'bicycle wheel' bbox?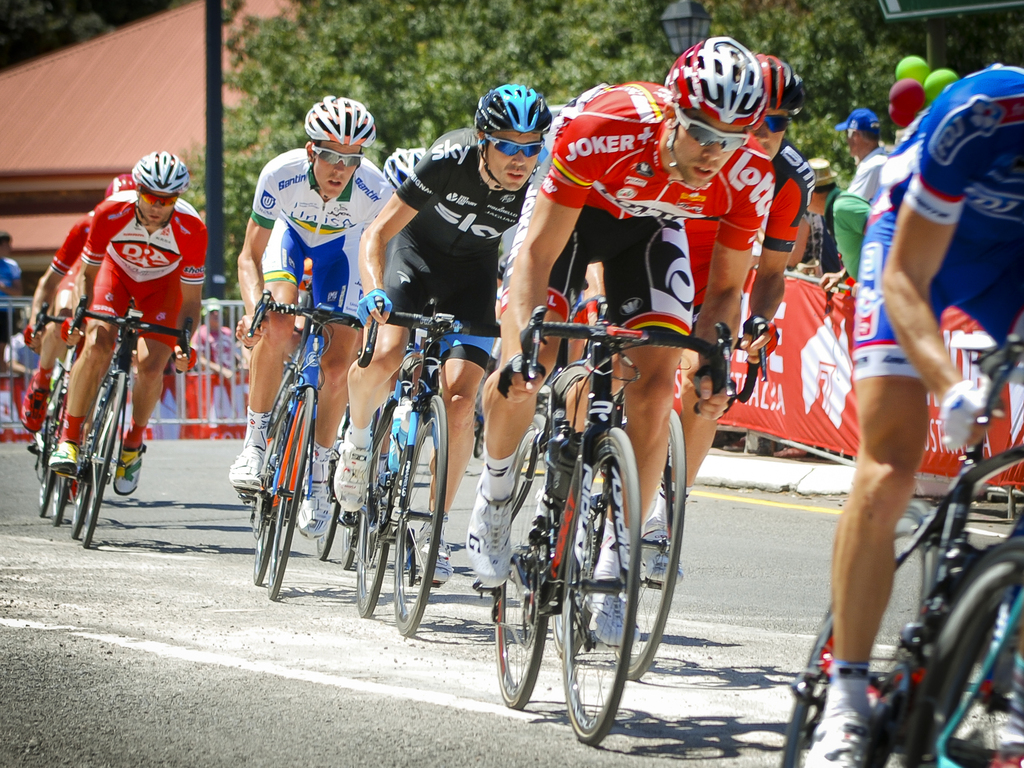
crop(782, 497, 941, 767)
